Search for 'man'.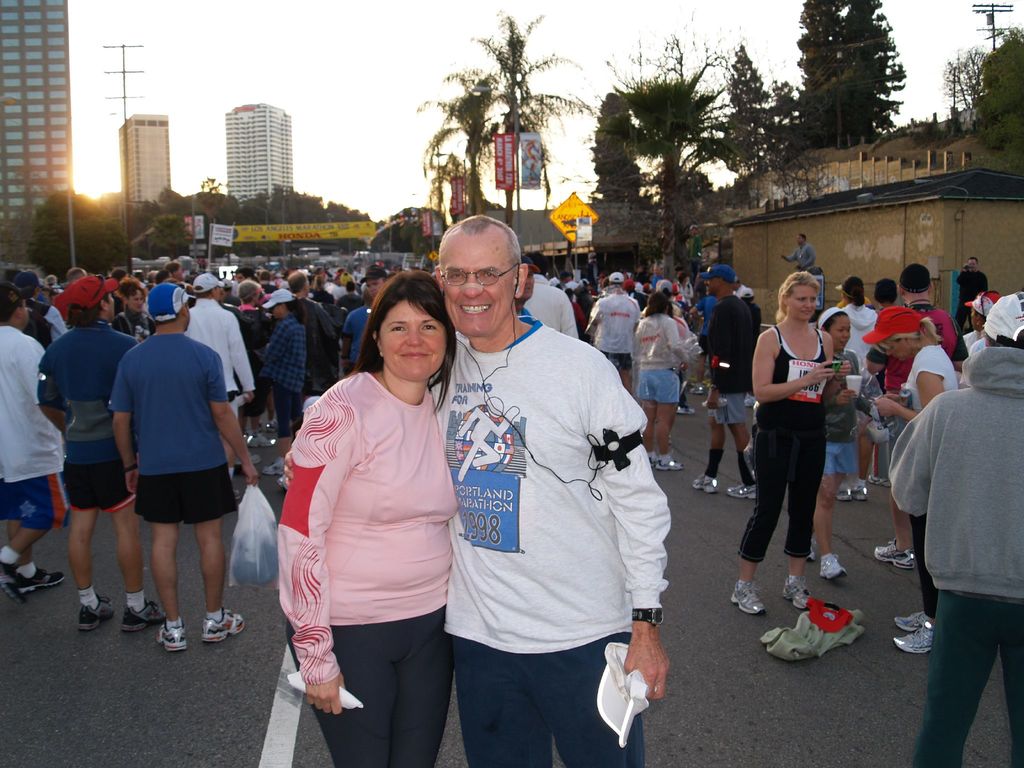
Found at left=184, top=271, right=258, bottom=508.
